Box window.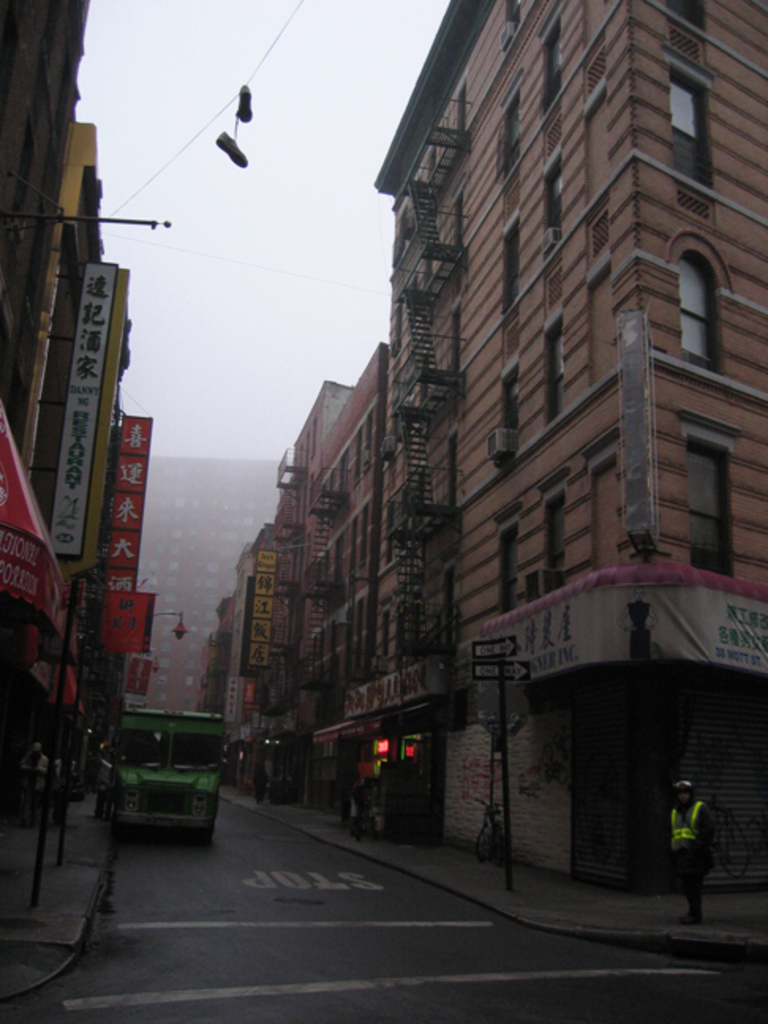
rect(507, 0, 528, 25).
